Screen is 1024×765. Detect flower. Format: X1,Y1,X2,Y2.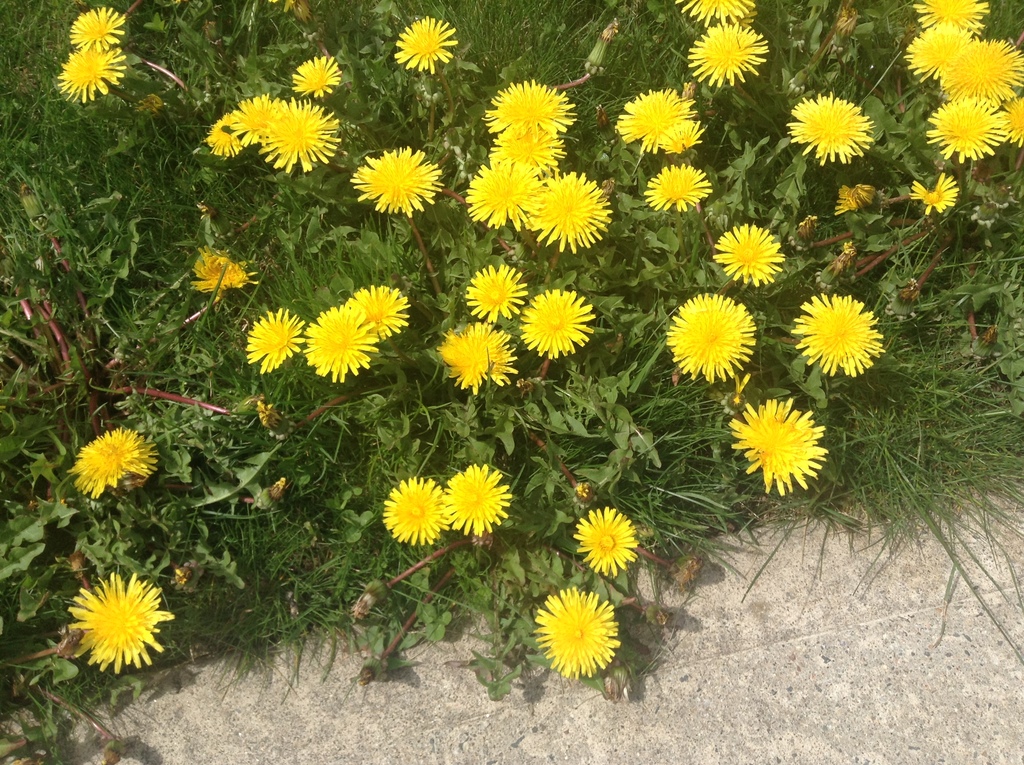
69,0,127,49.
